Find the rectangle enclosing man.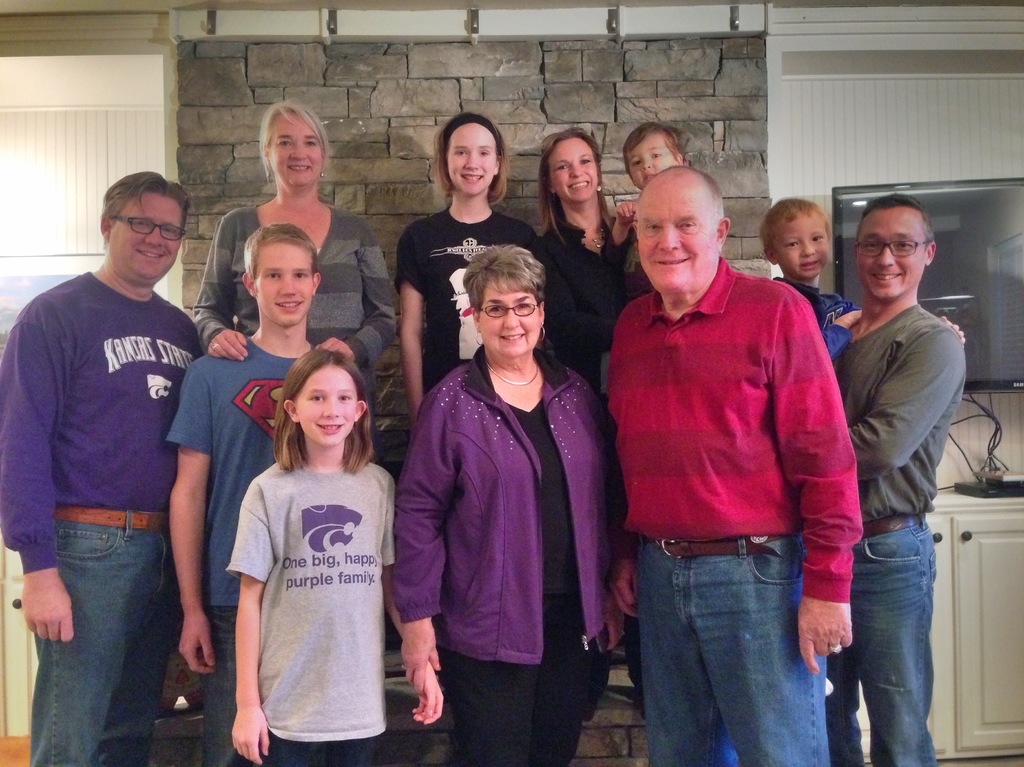
detection(13, 145, 227, 766).
